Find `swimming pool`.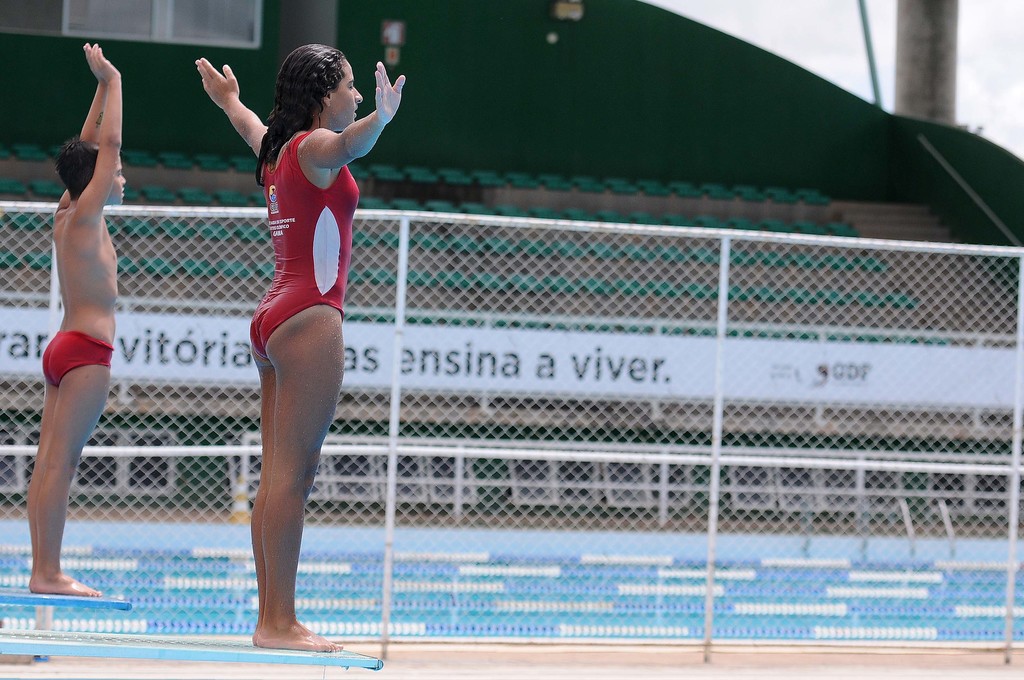
region(0, 520, 1023, 634).
